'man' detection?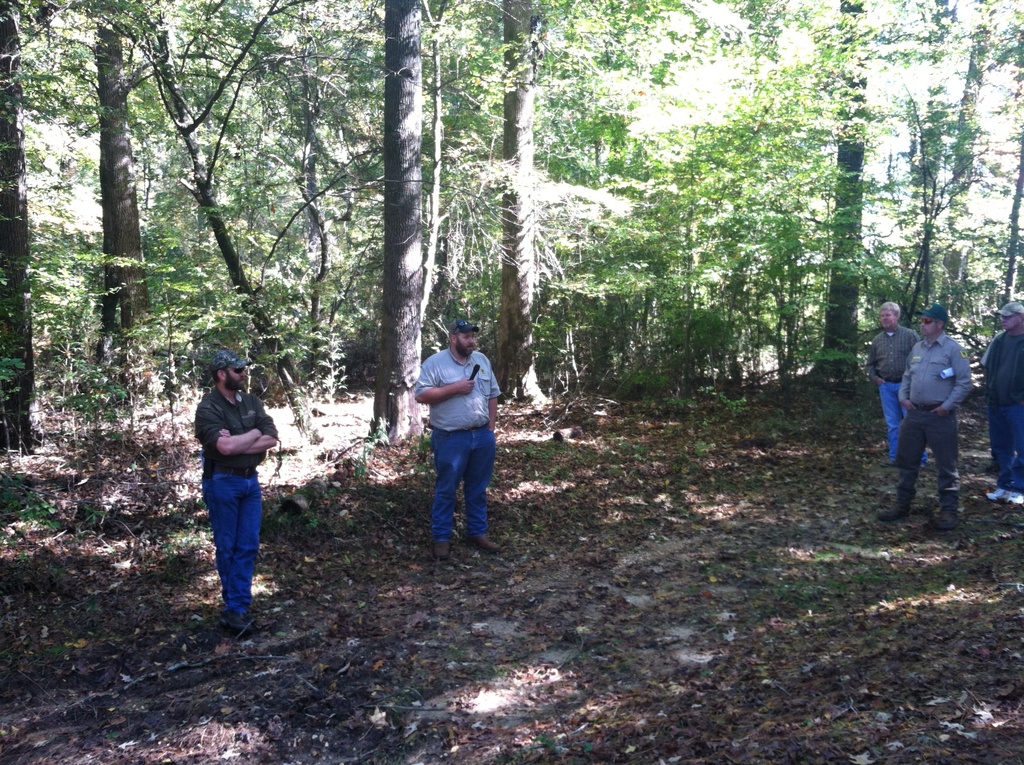
locate(409, 325, 502, 556)
